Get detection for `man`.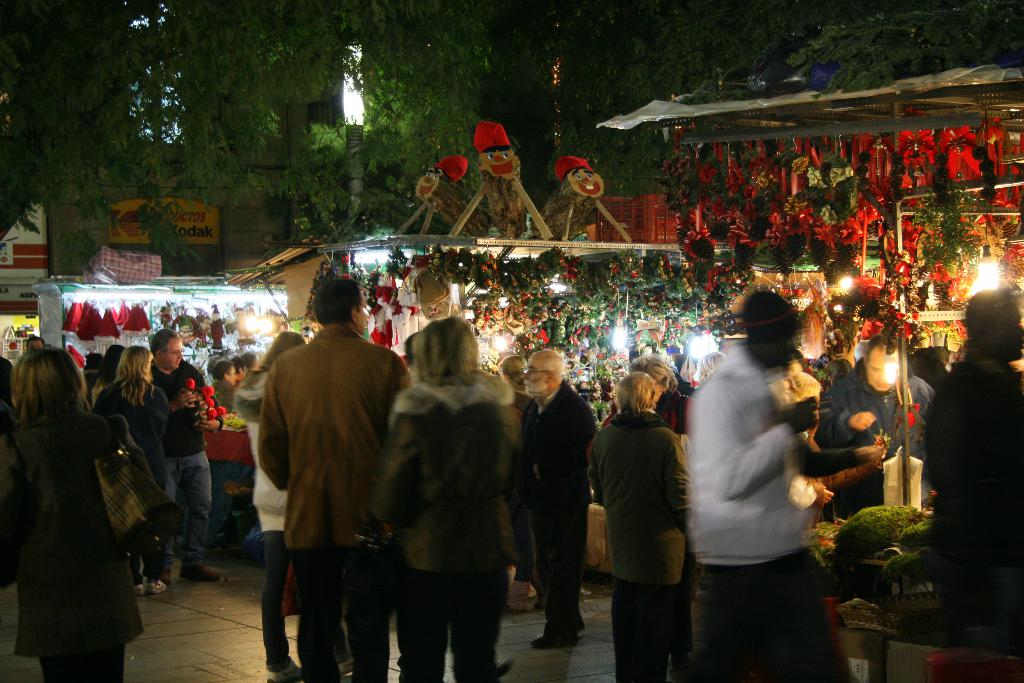
Detection: Rect(239, 277, 406, 671).
